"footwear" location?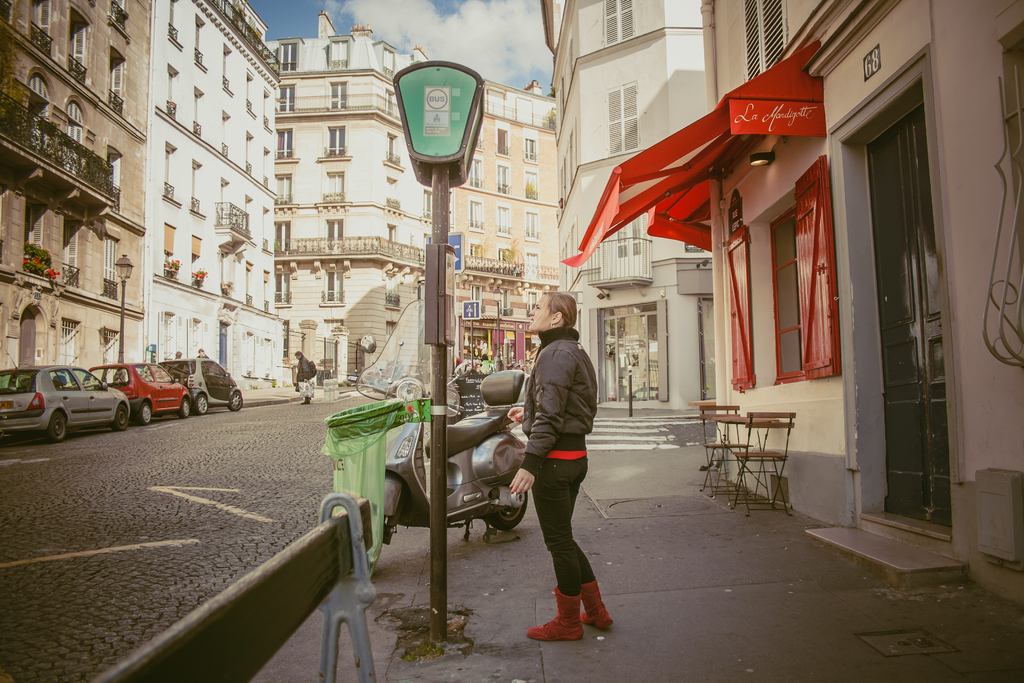
(527, 588, 580, 641)
